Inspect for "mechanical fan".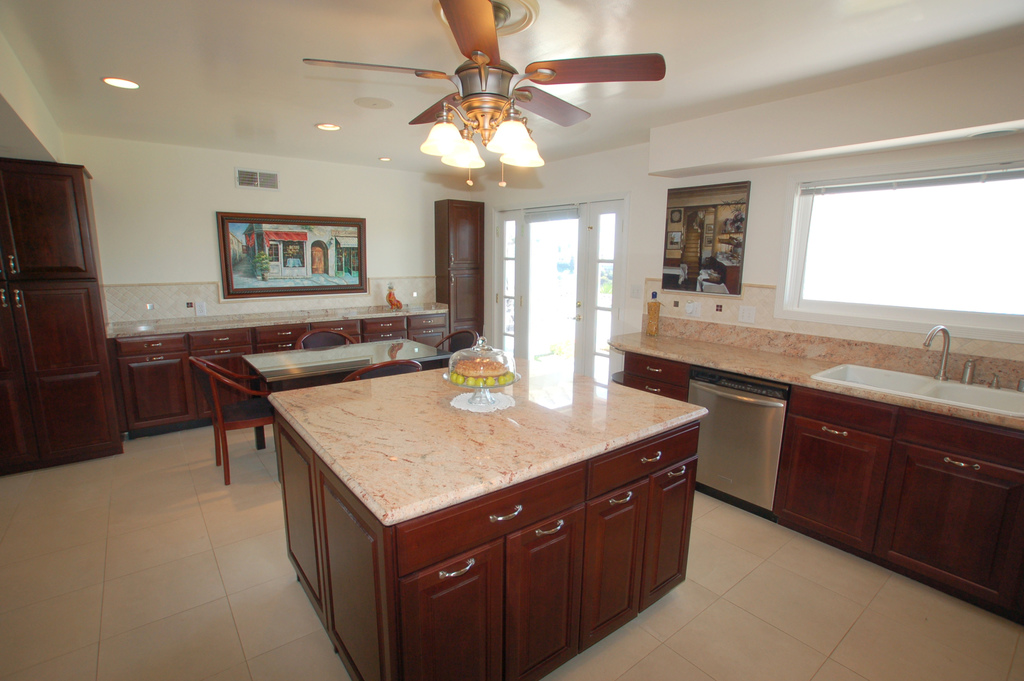
Inspection: left=304, top=0, right=666, bottom=189.
